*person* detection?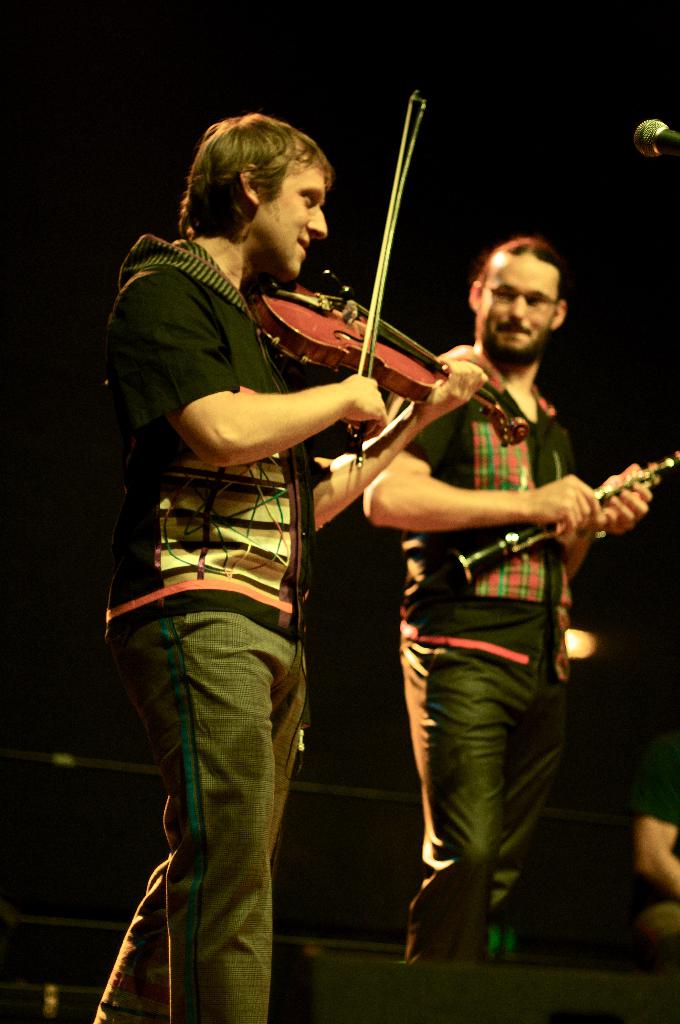
x1=371 y1=232 x2=649 y2=960
